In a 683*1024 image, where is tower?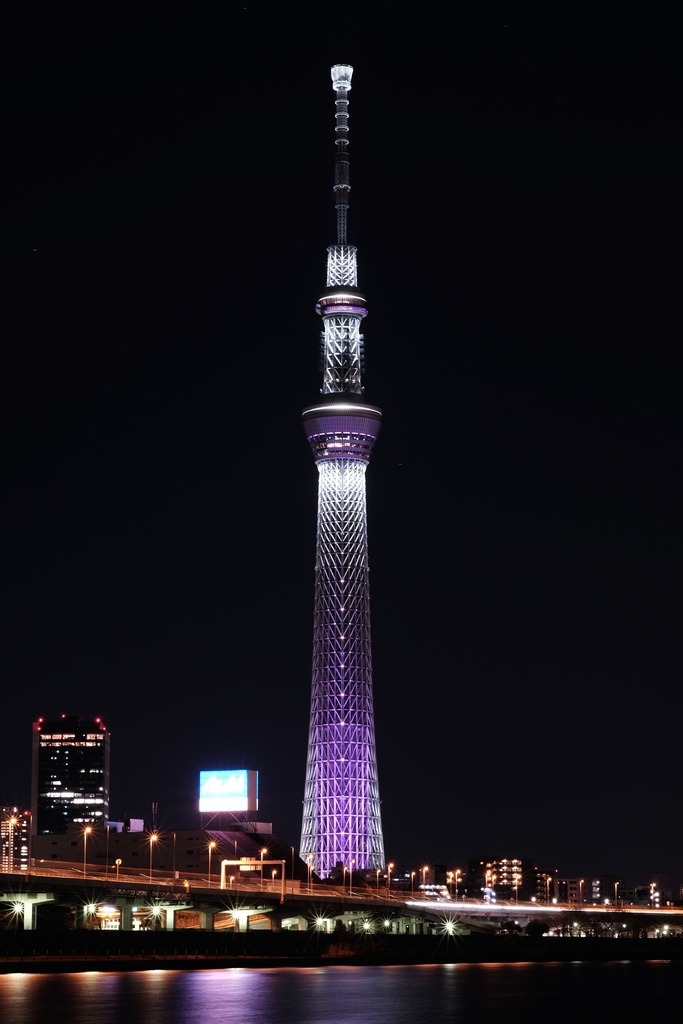
31, 703, 113, 874.
